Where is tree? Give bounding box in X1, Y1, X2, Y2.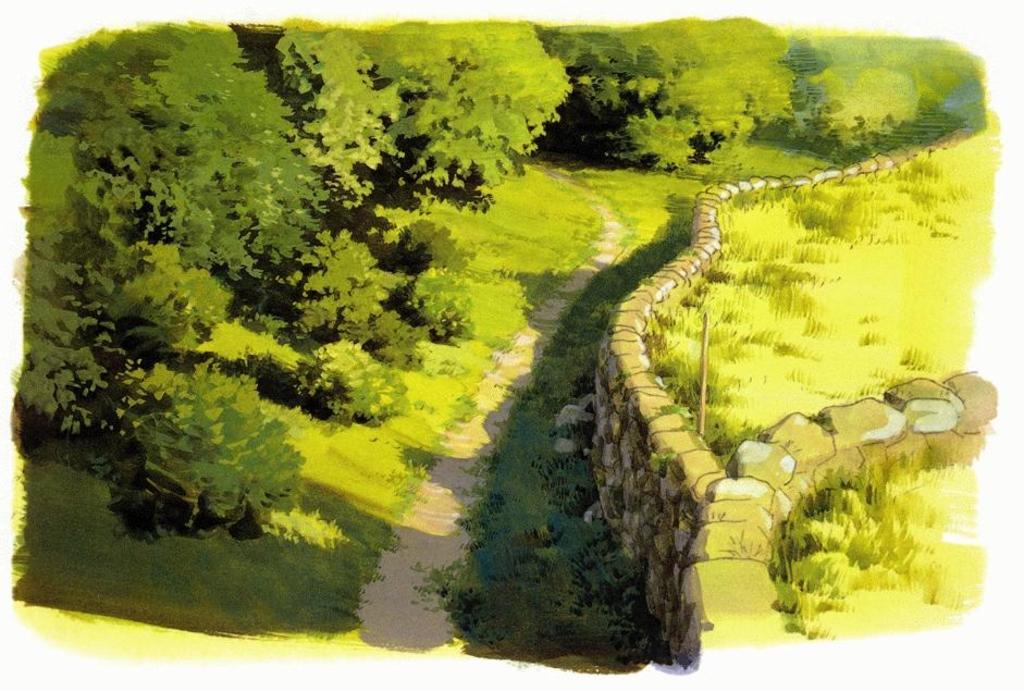
292, 336, 414, 419.
